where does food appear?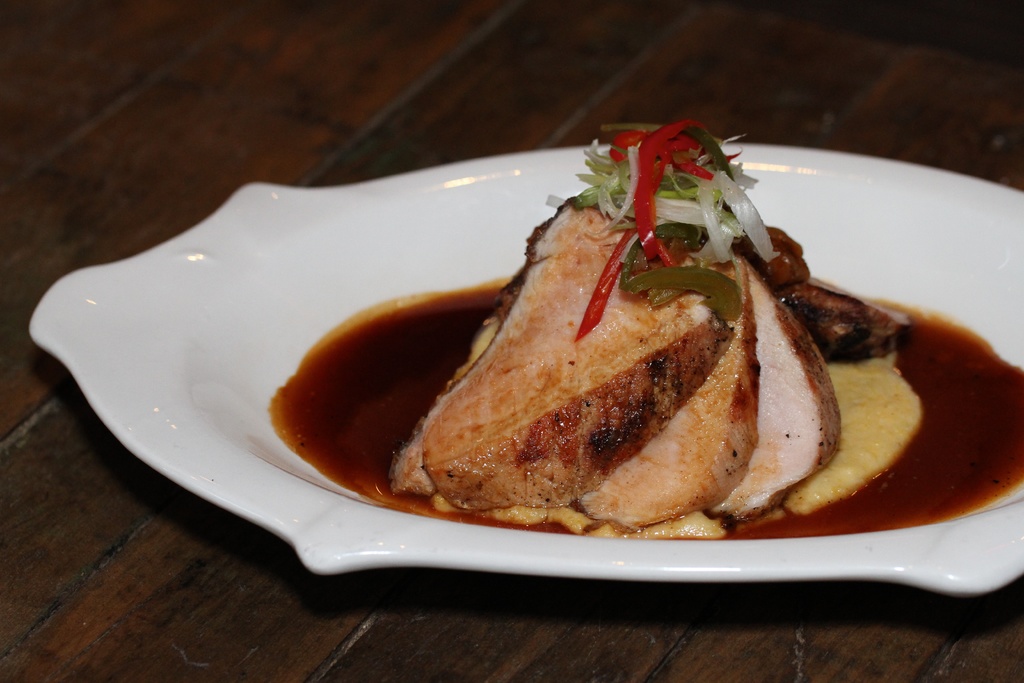
Appears at [271, 117, 1023, 541].
